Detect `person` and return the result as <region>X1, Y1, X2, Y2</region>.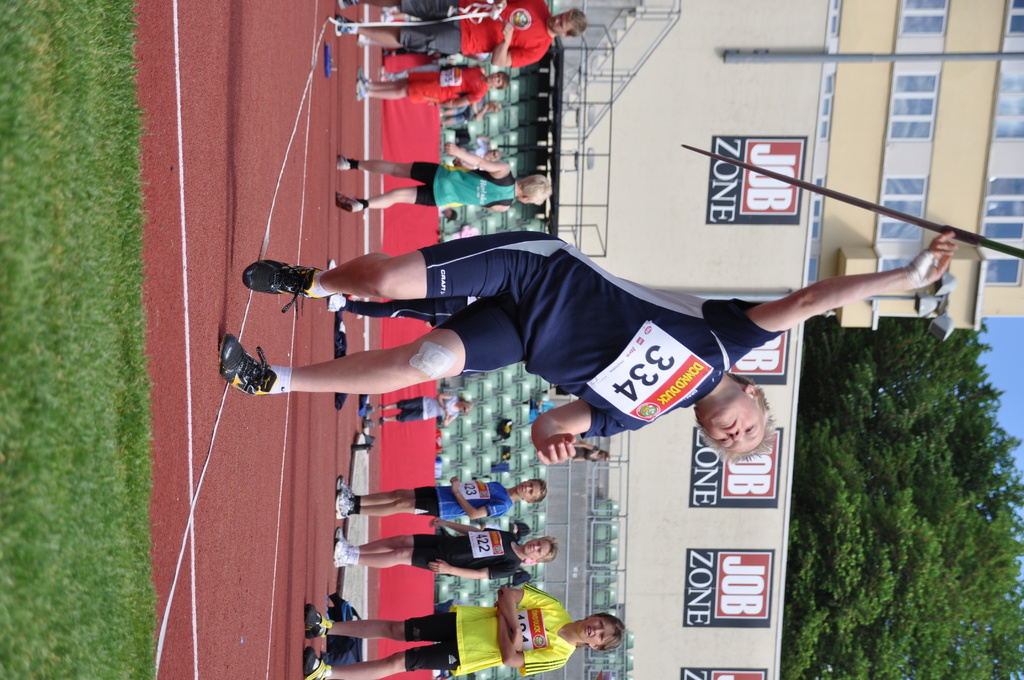
<region>335, 142, 552, 216</region>.
